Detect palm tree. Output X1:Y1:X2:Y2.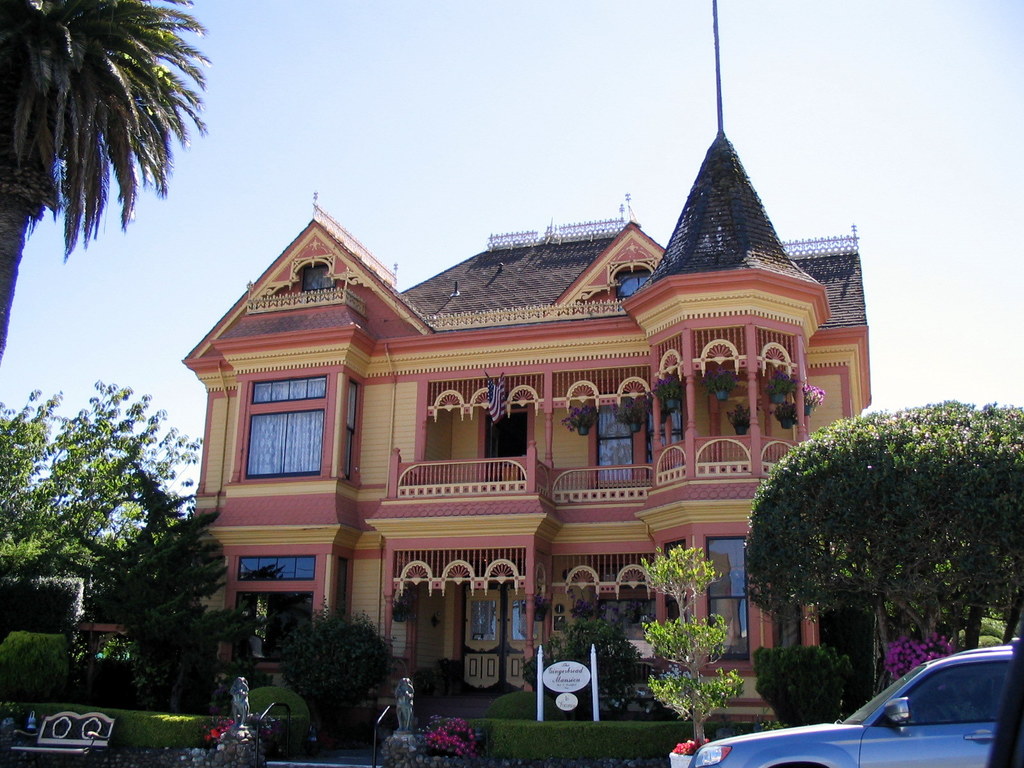
68:494:186:703.
